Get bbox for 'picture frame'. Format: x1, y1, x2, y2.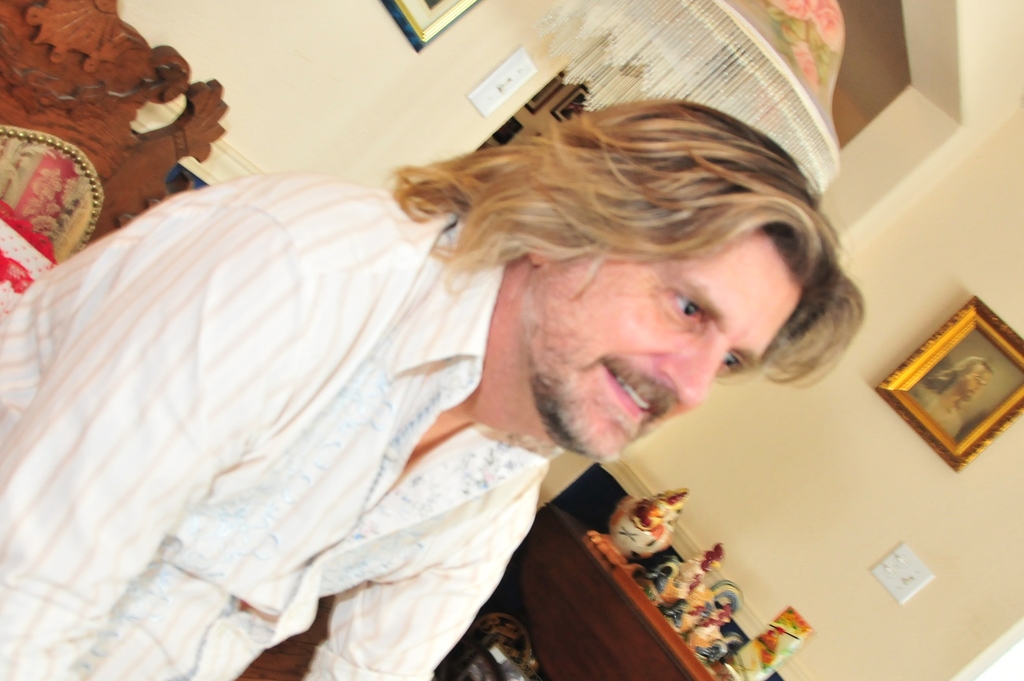
522, 67, 570, 113.
